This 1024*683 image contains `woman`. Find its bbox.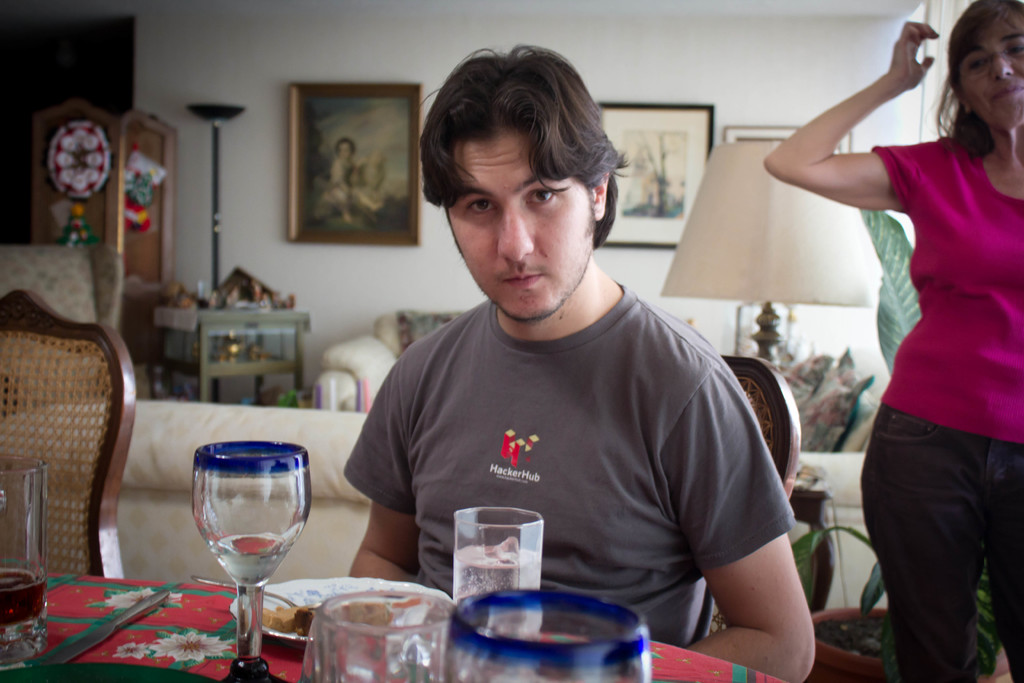
rect(753, 2, 1023, 682).
